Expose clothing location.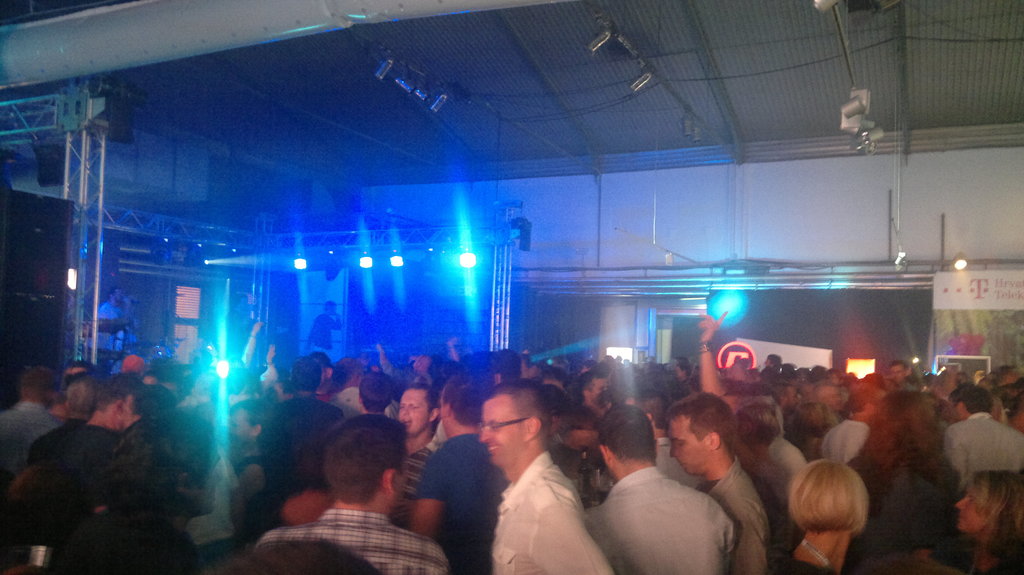
Exposed at <region>3, 406, 41, 496</region>.
